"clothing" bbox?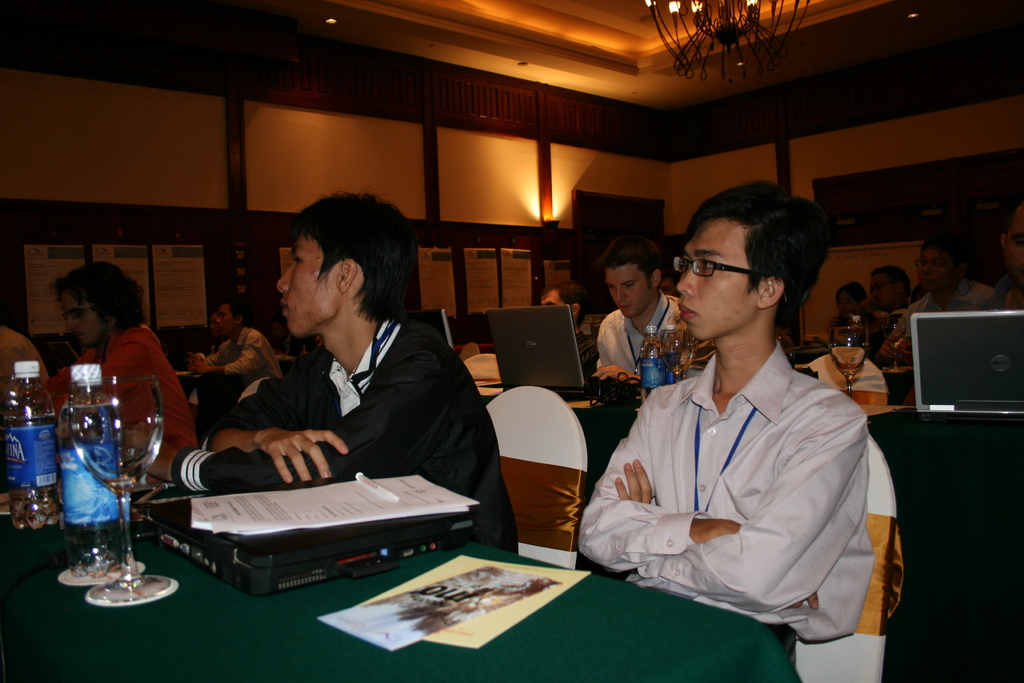
region(596, 288, 716, 378)
